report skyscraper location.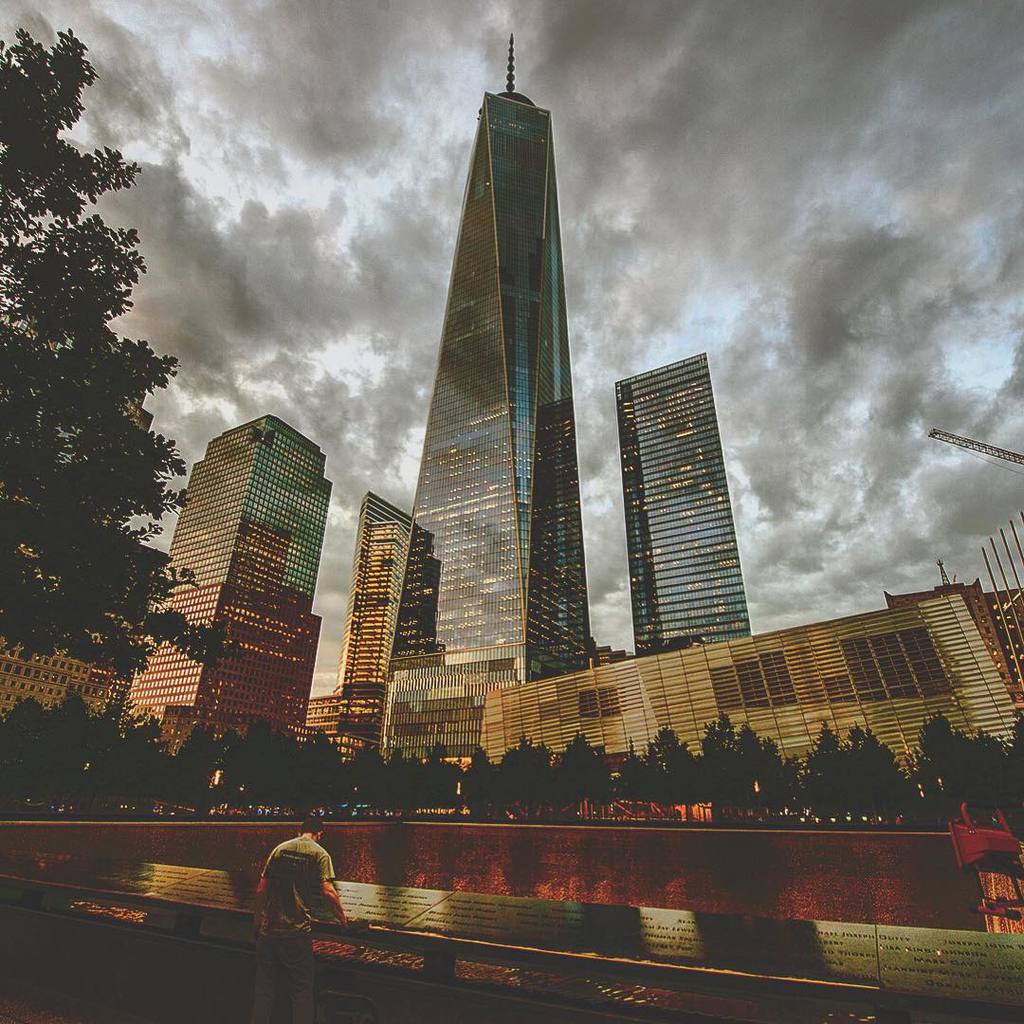
Report: locate(364, 0, 627, 781).
